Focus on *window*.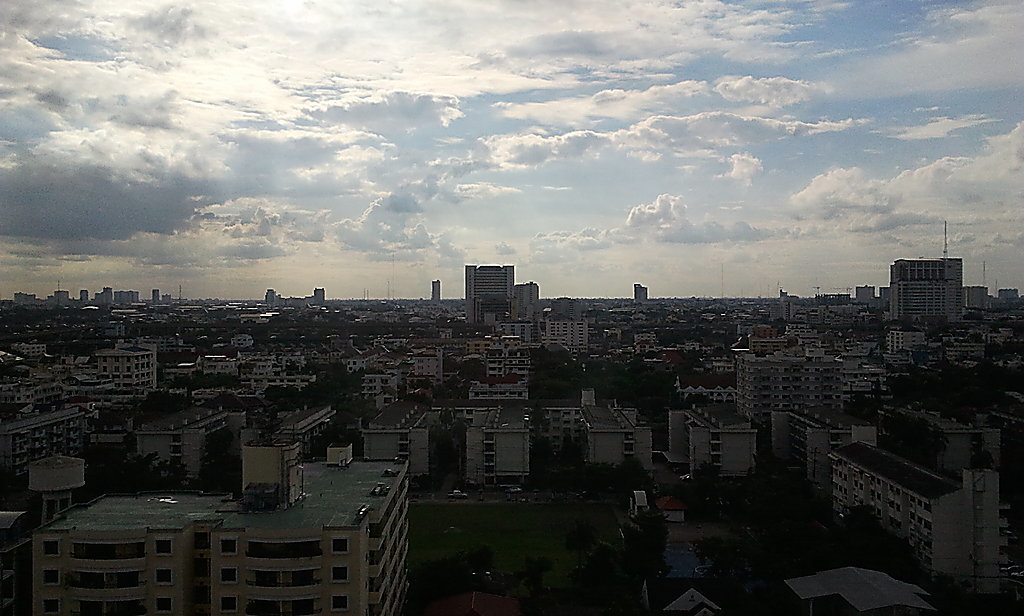
Focused at <bbox>156, 570, 171, 584</bbox>.
